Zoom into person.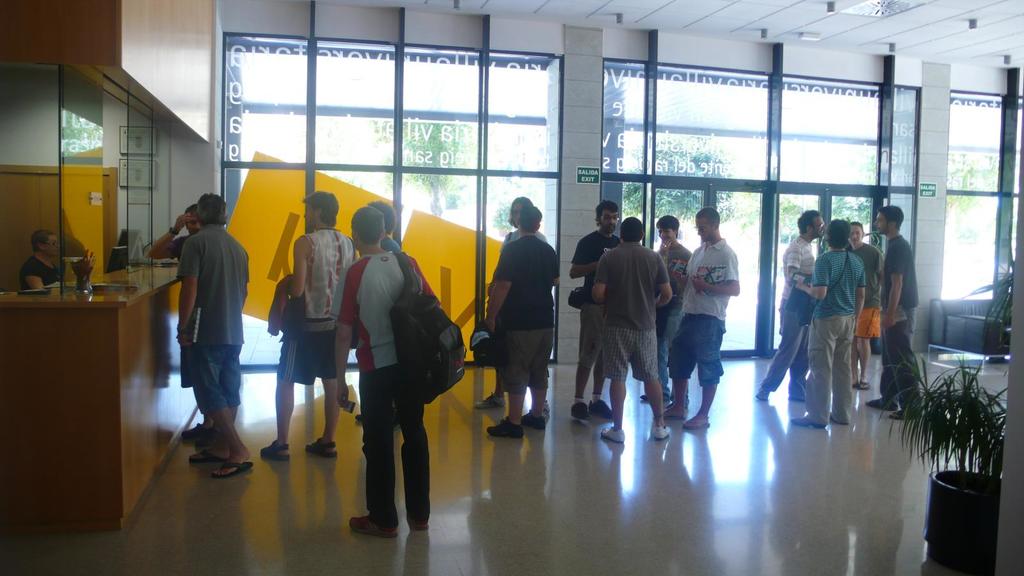
Zoom target: x1=588, y1=216, x2=673, y2=445.
